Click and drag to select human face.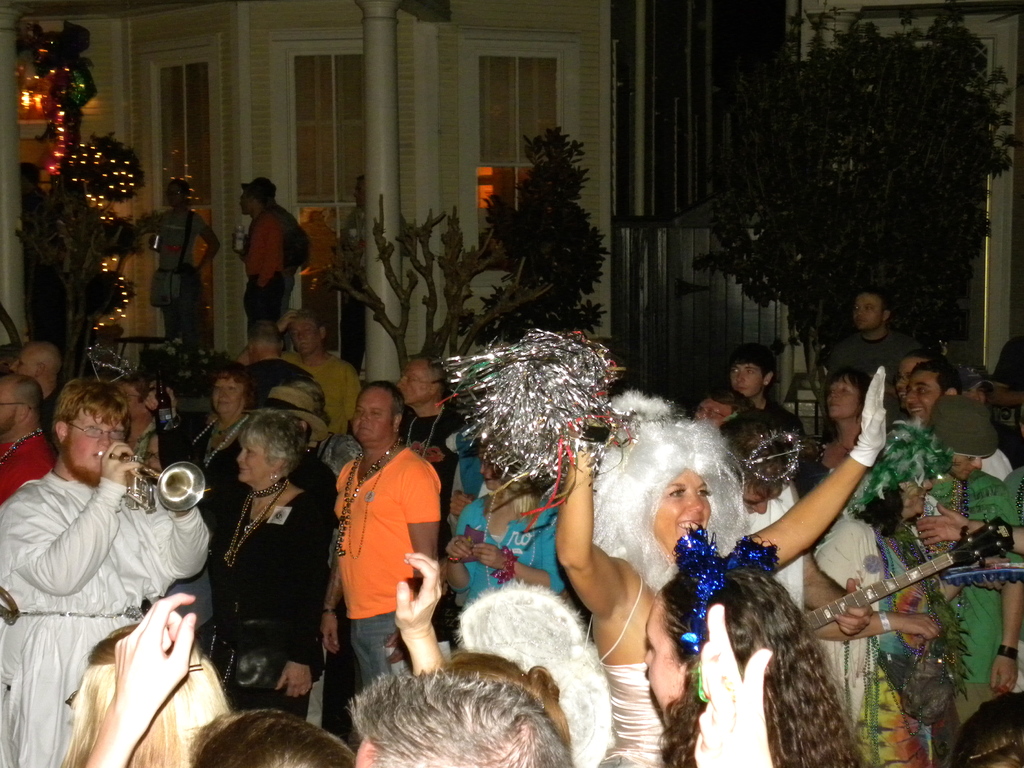
Selection: BBox(828, 376, 861, 417).
